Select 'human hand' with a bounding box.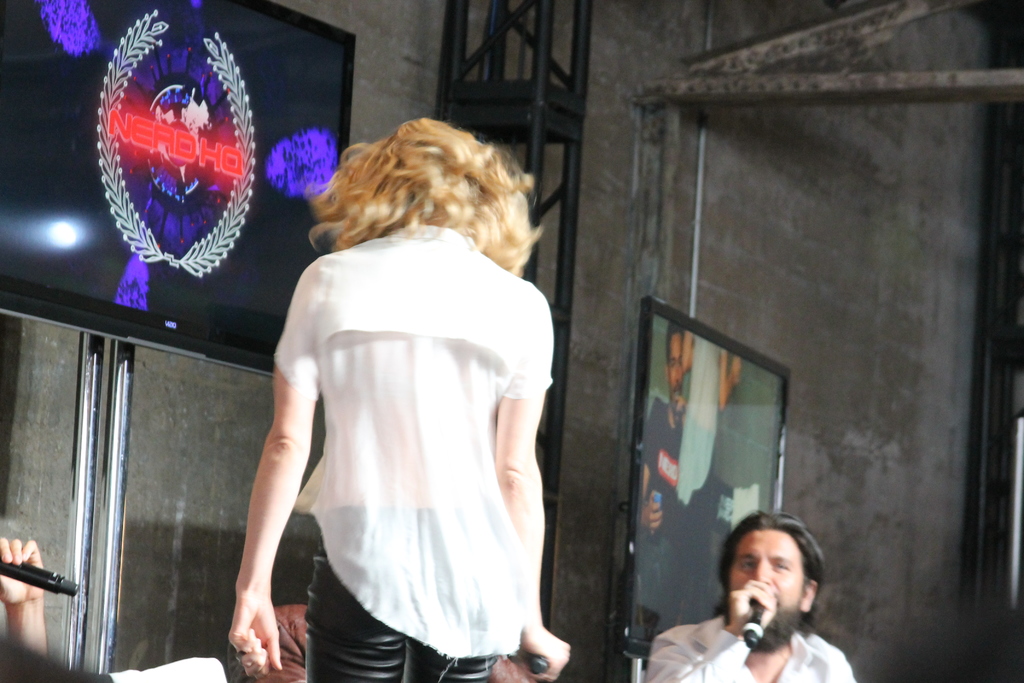
[0, 534, 46, 603].
